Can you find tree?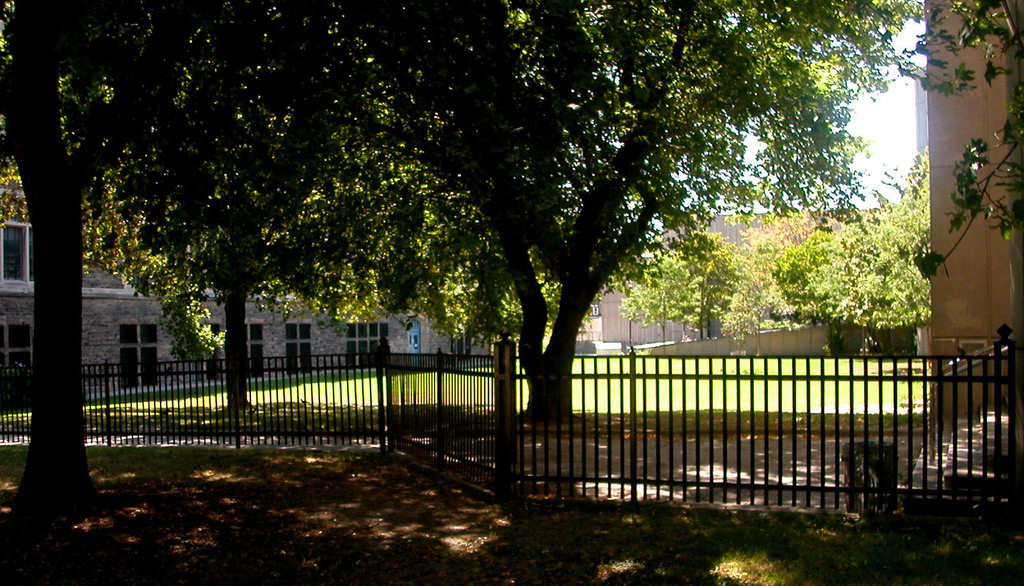
Yes, bounding box: box=[623, 257, 693, 346].
